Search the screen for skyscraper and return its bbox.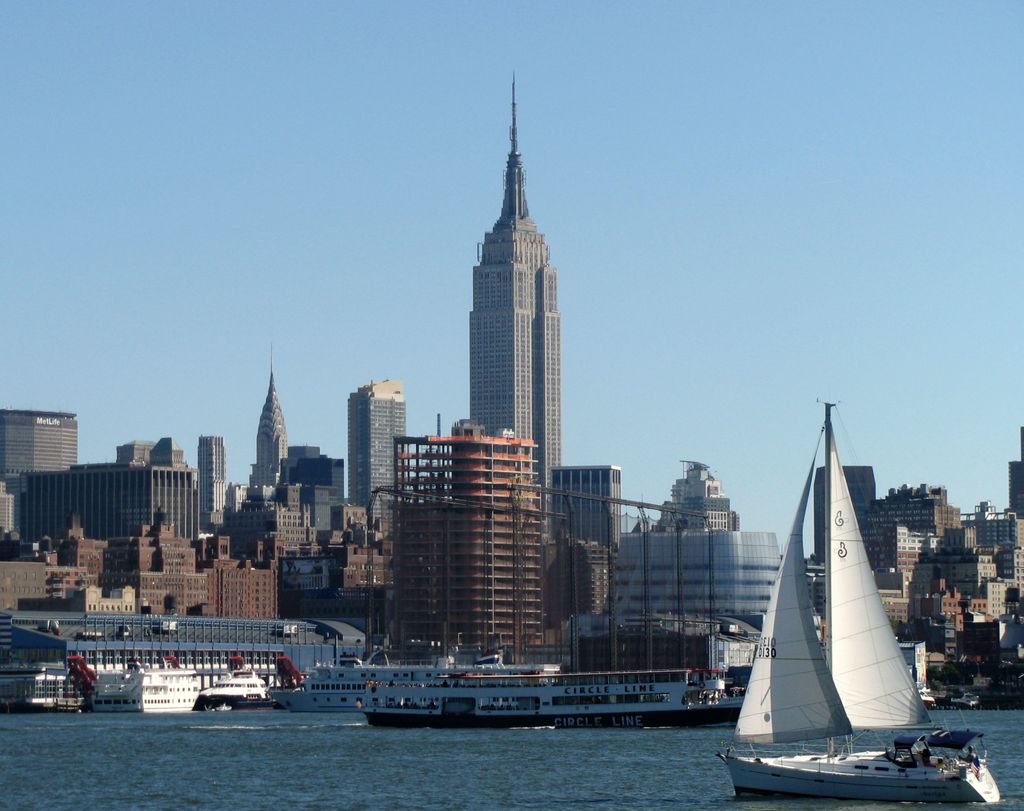
Found: [468, 79, 561, 531].
